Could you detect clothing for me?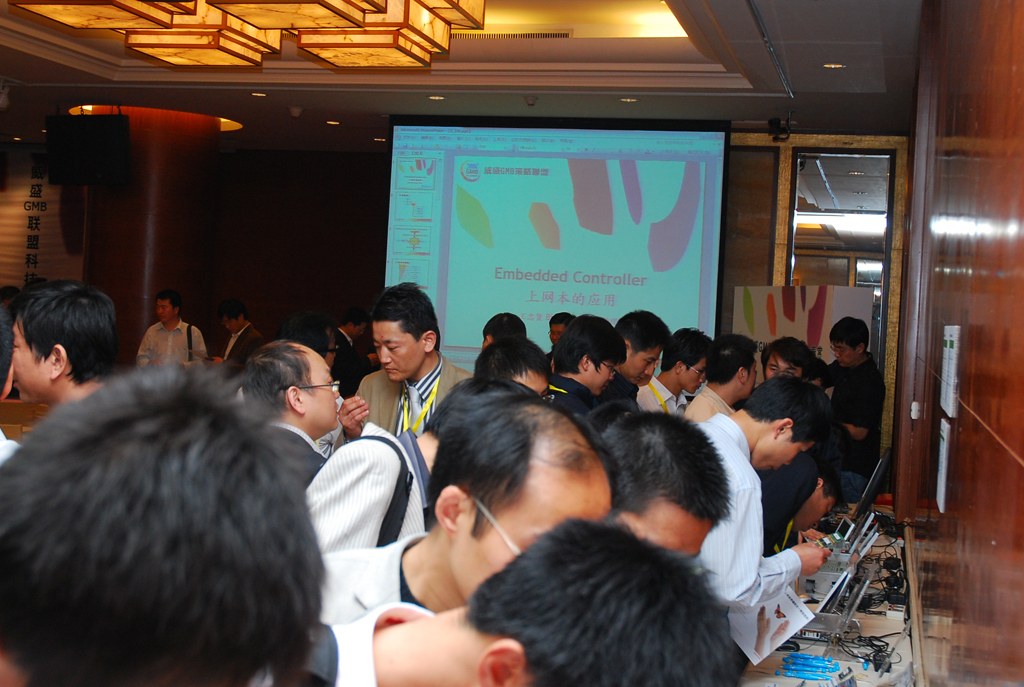
Detection result: box=[130, 318, 213, 375].
